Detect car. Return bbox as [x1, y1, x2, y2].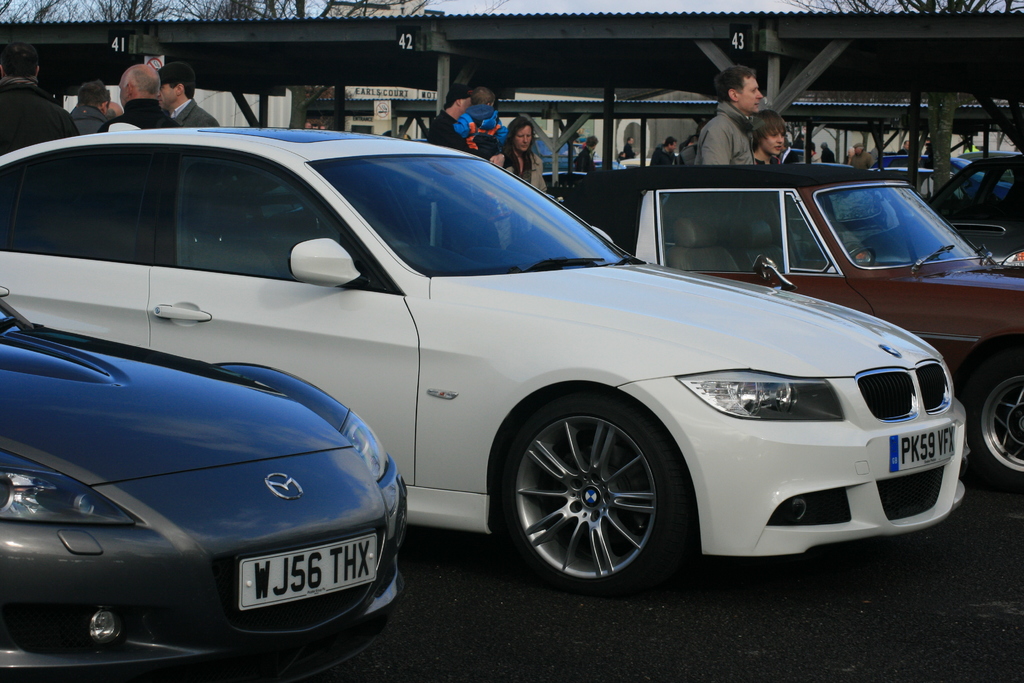
[0, 124, 966, 599].
